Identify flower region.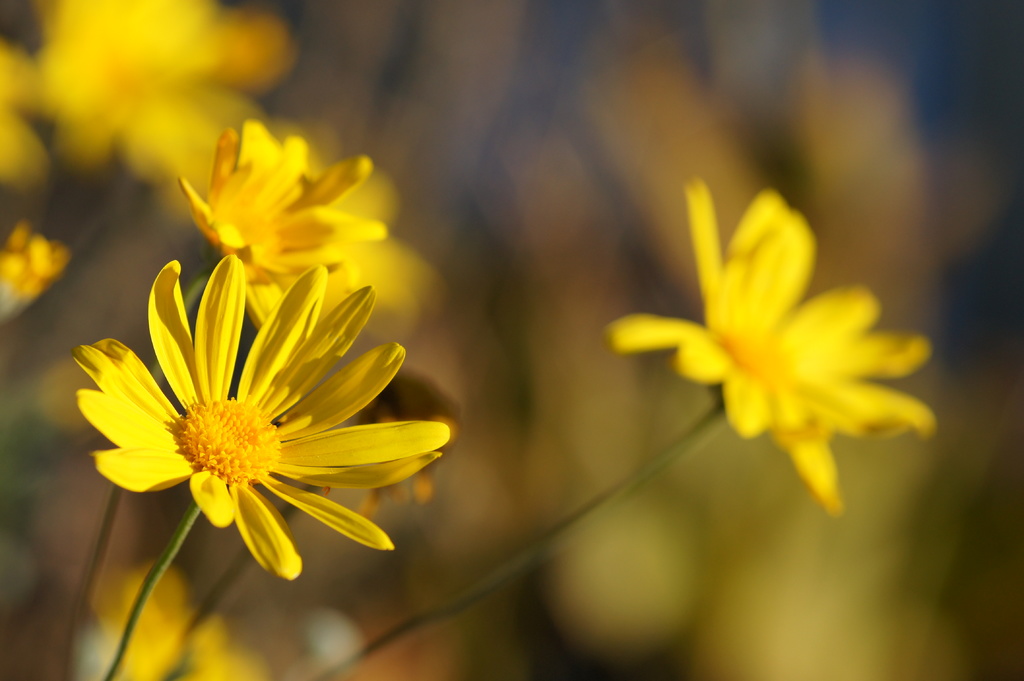
Region: {"left": 724, "top": 283, "right": 940, "bottom": 518}.
